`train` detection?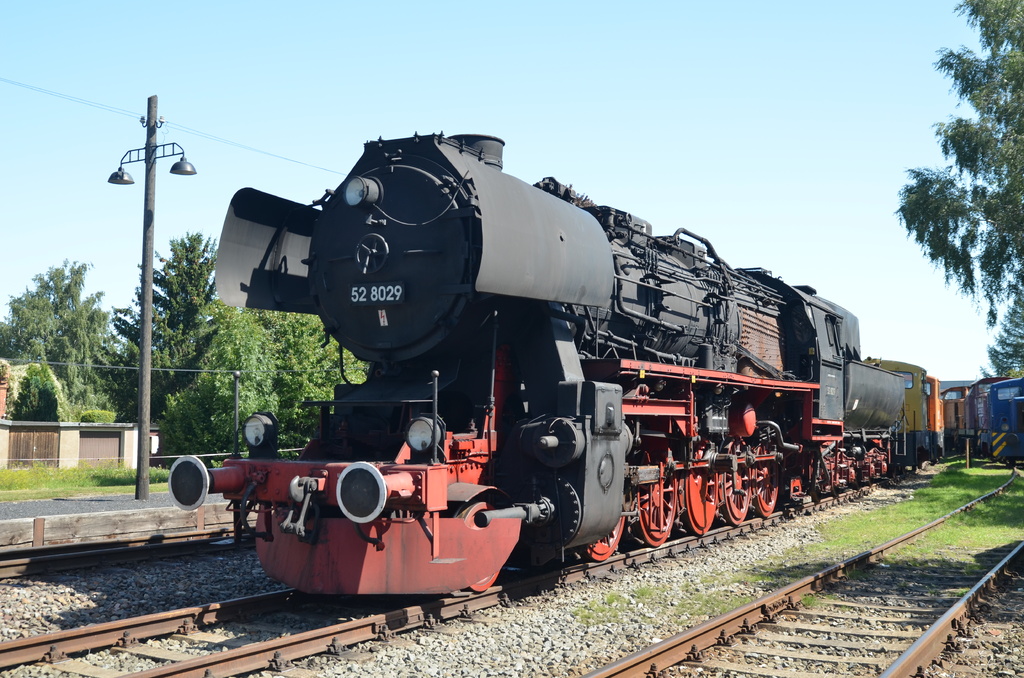
[170,126,975,600]
